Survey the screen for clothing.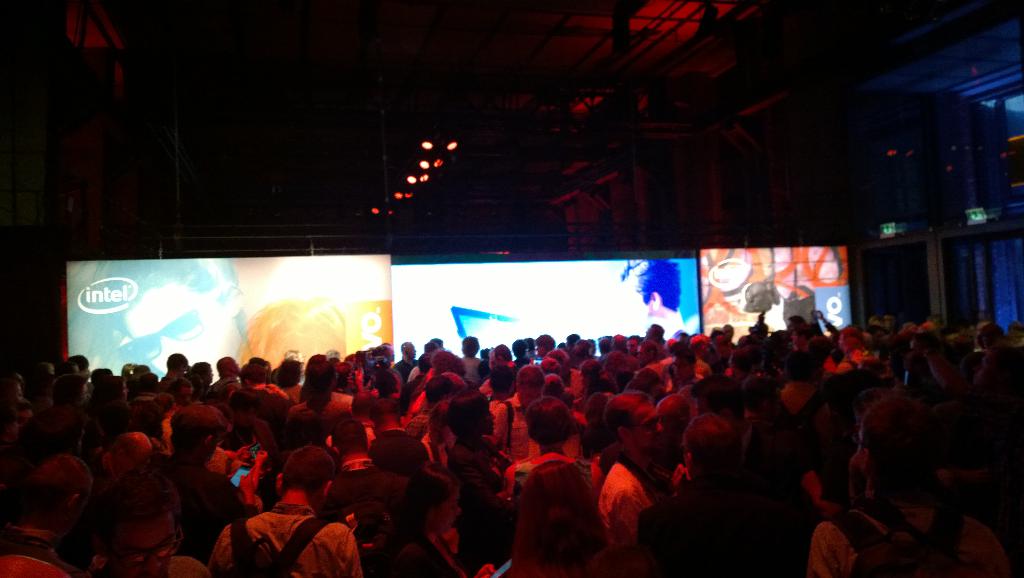
Survey found: 177 472 232 547.
